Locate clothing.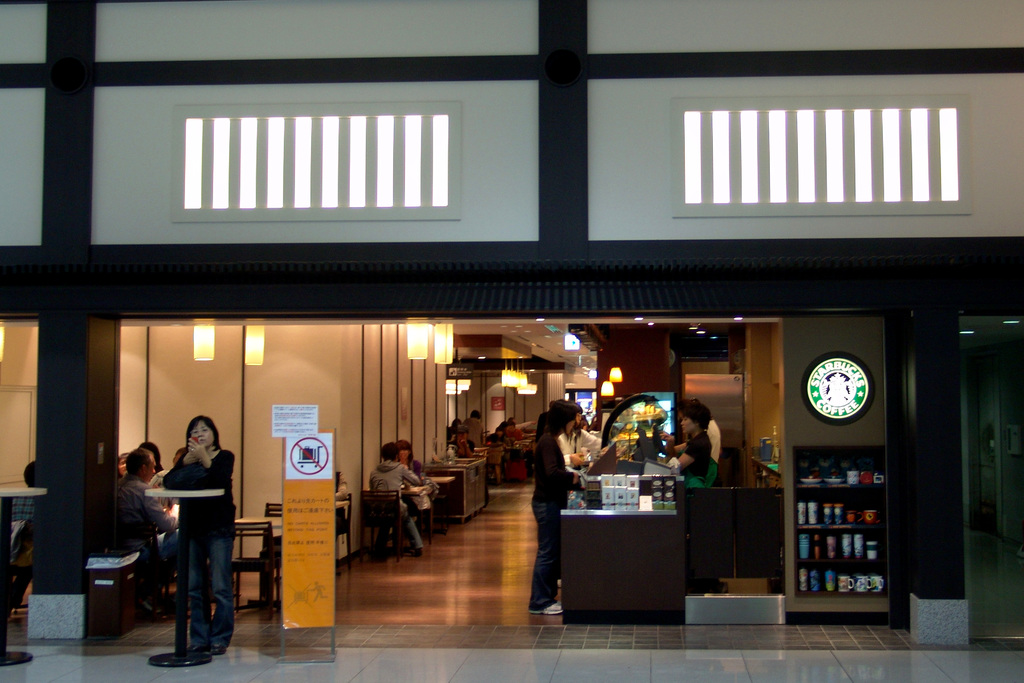
Bounding box: <bbox>137, 423, 234, 652</bbox>.
